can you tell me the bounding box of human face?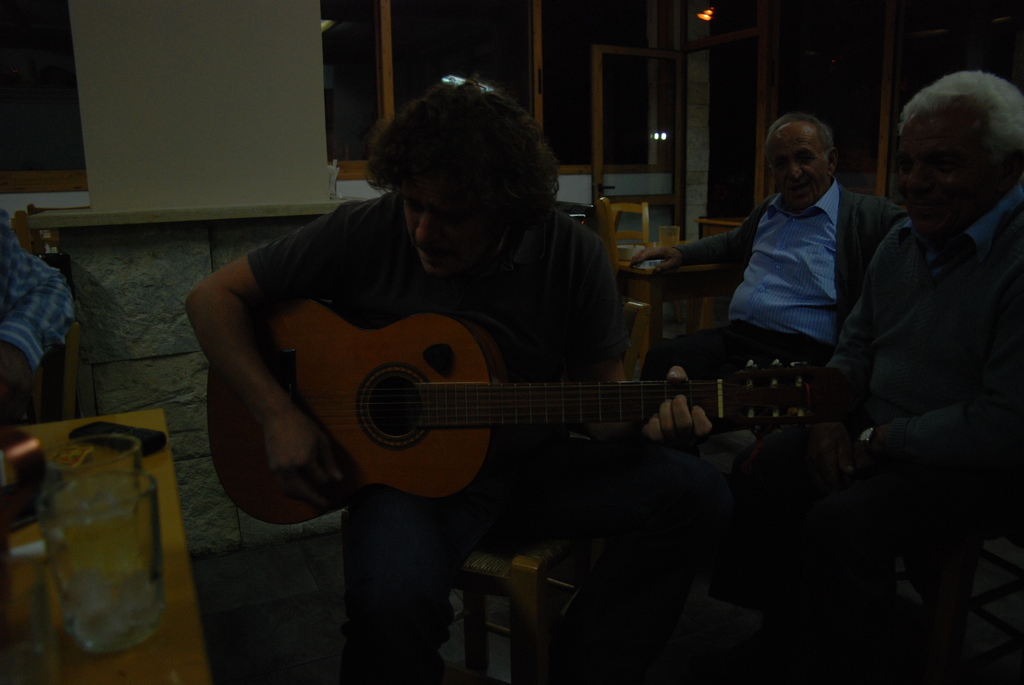
x1=766, y1=135, x2=831, y2=202.
